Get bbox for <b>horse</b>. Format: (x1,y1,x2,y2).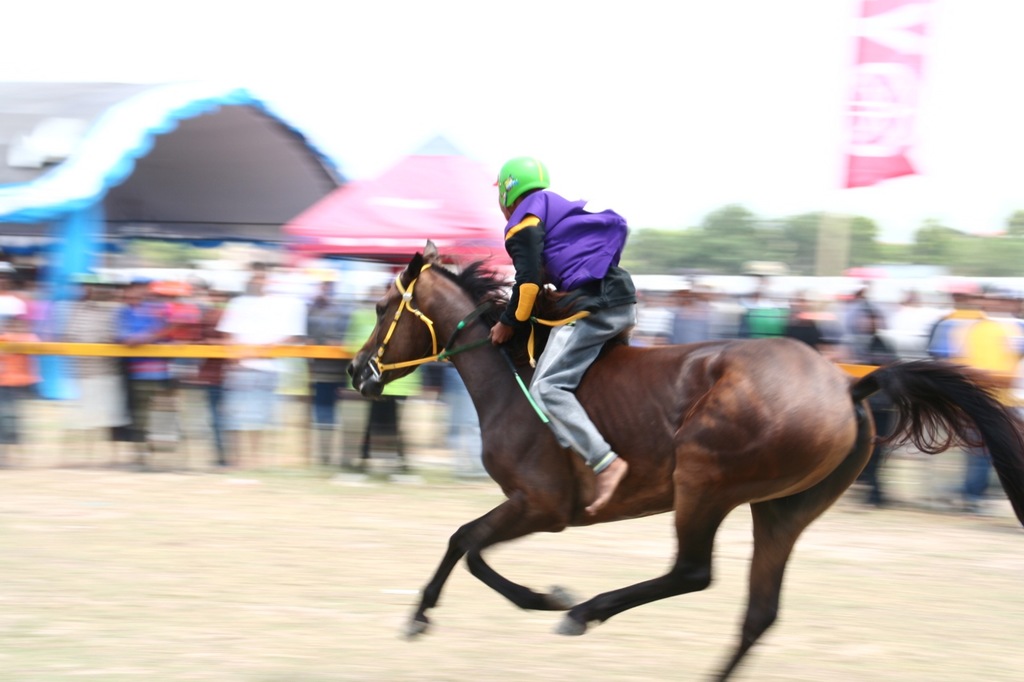
(345,237,1023,681).
